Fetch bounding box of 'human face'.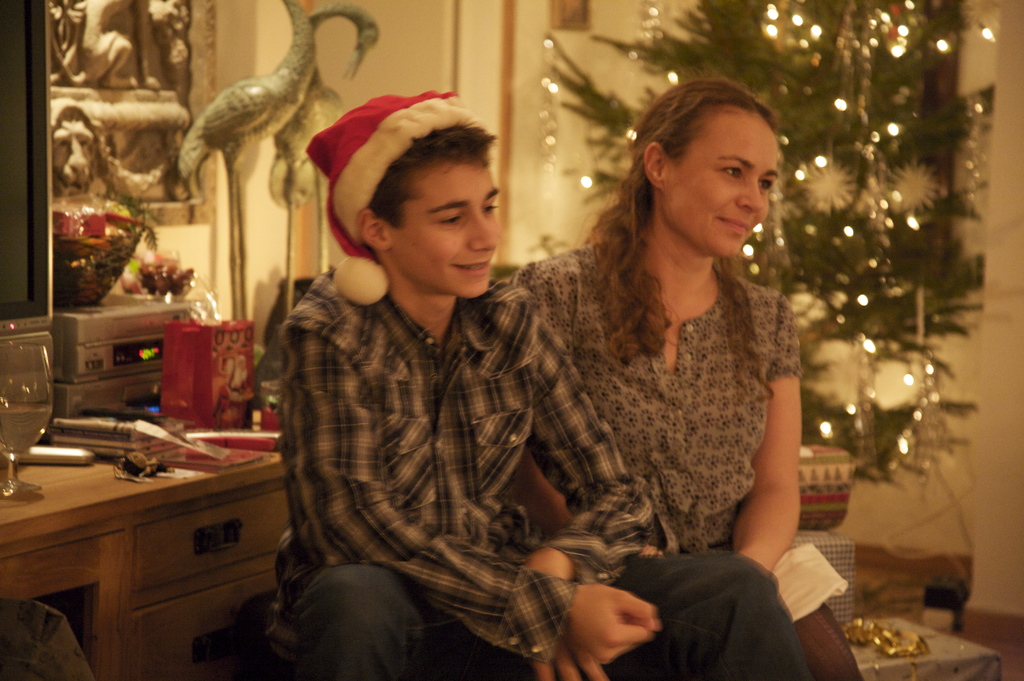
Bbox: l=394, t=158, r=497, b=296.
